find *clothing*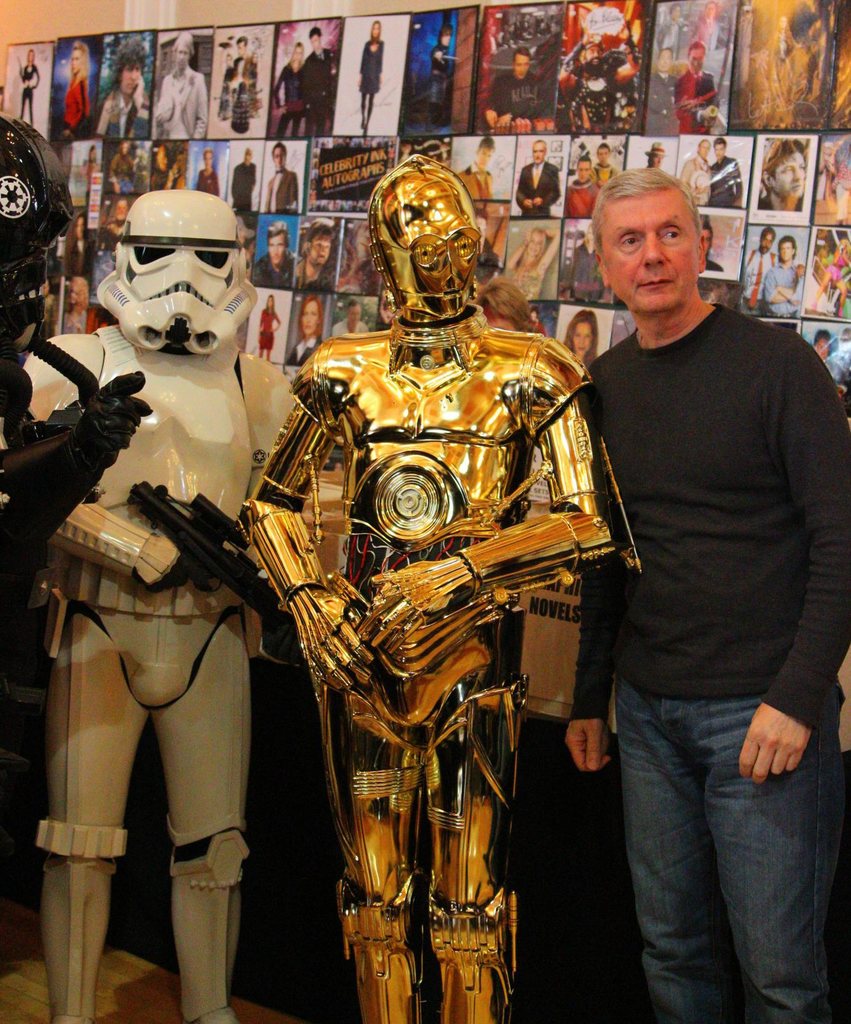
[591, 161, 624, 183]
